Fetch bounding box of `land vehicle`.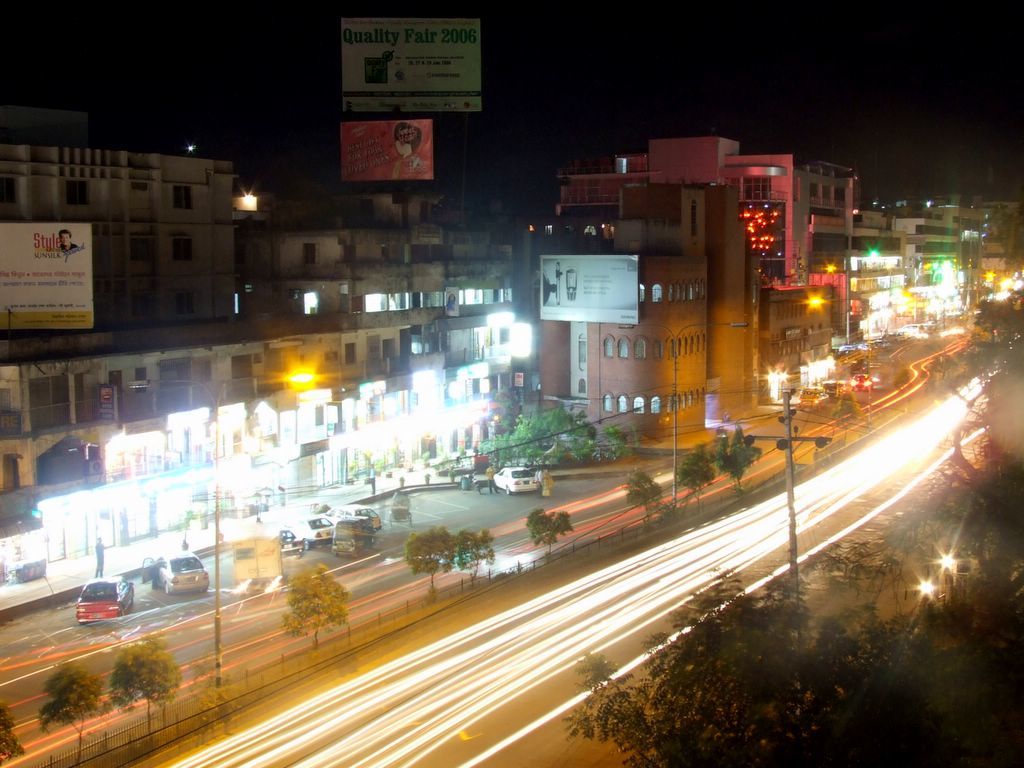
Bbox: x1=277 y1=532 x2=304 y2=548.
